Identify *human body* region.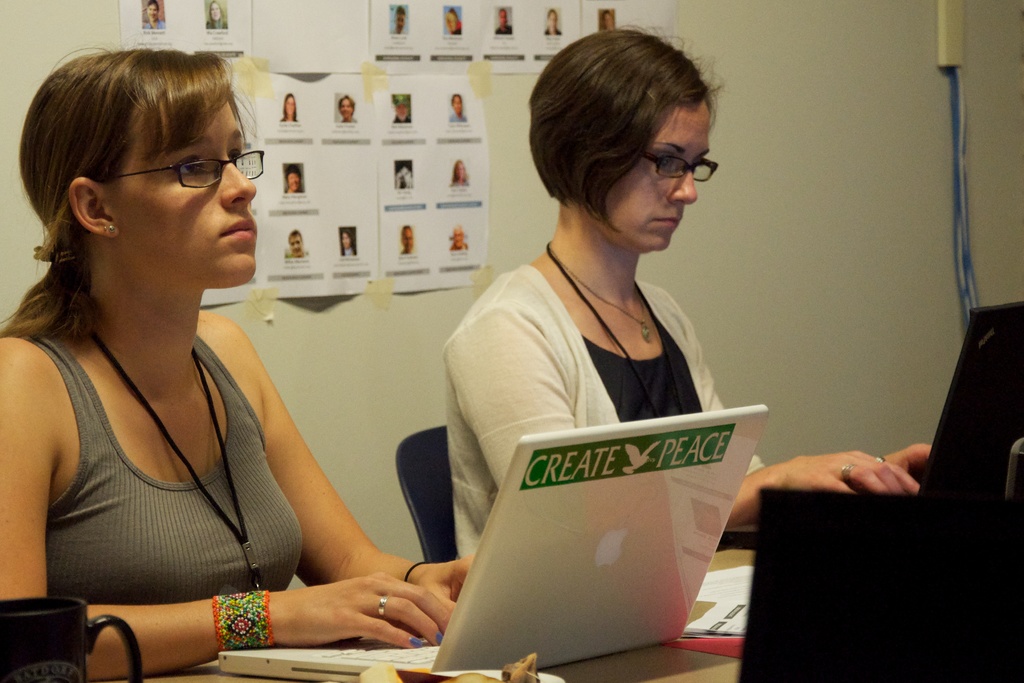
Region: Rect(337, 95, 355, 124).
